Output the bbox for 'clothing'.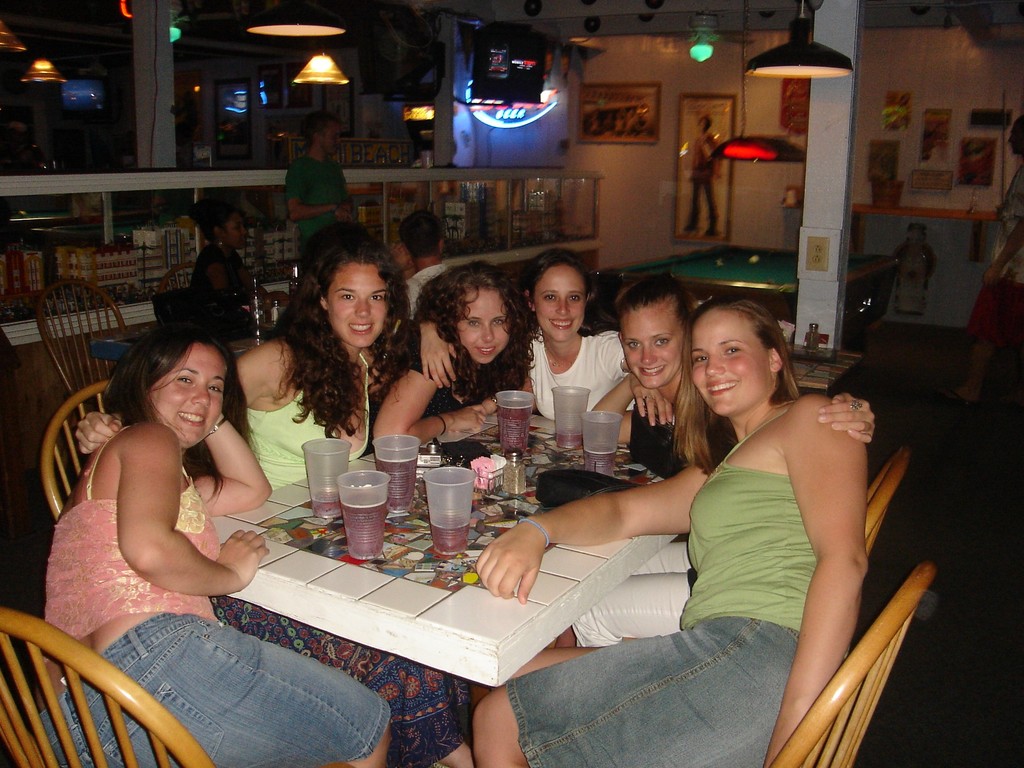
[left=196, top=378, right=479, bottom=766].
